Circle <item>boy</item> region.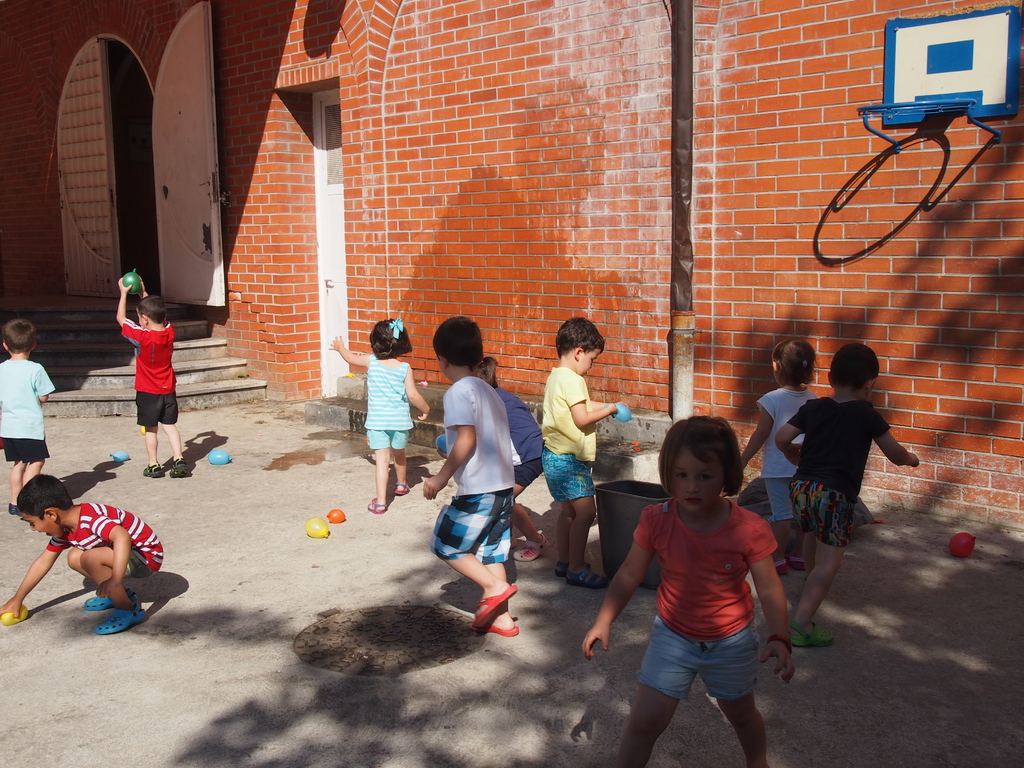
Region: {"x1": 0, "y1": 463, "x2": 188, "y2": 638}.
